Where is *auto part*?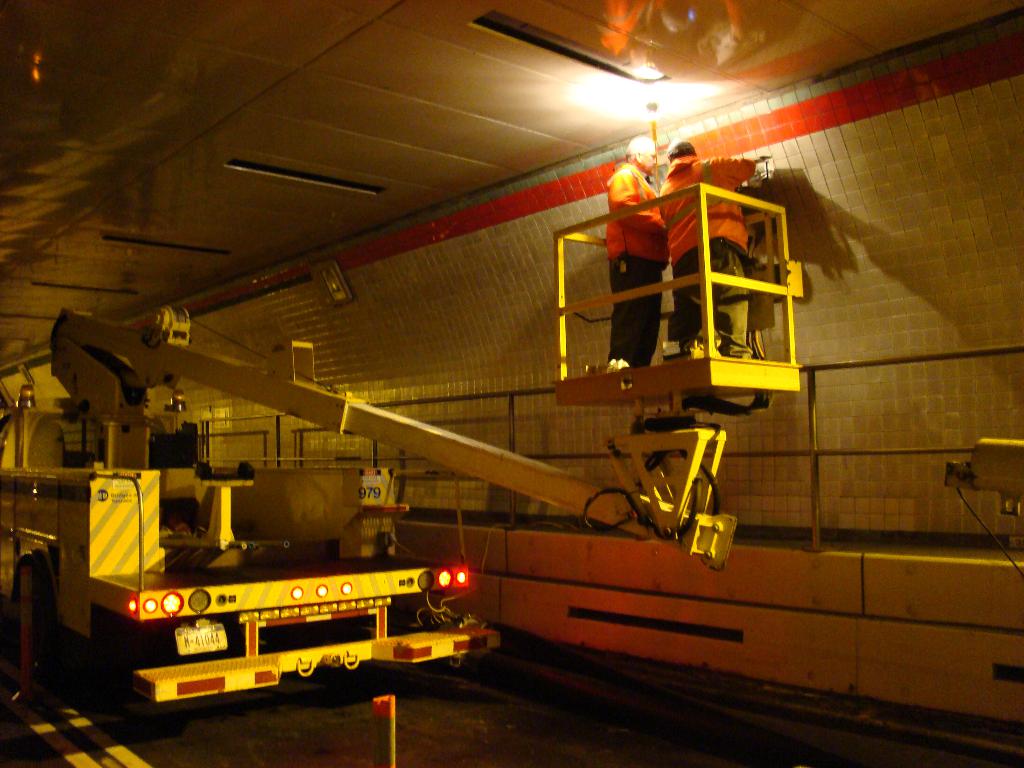
bbox(7, 458, 192, 597).
